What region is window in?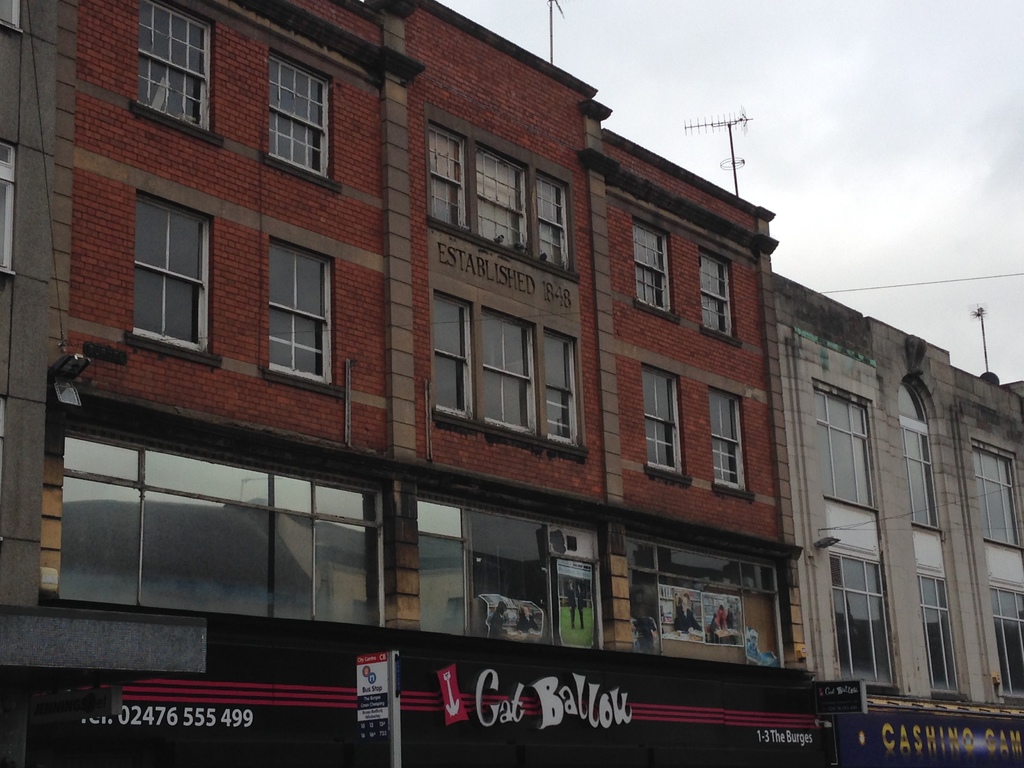
locate(627, 537, 784, 668).
